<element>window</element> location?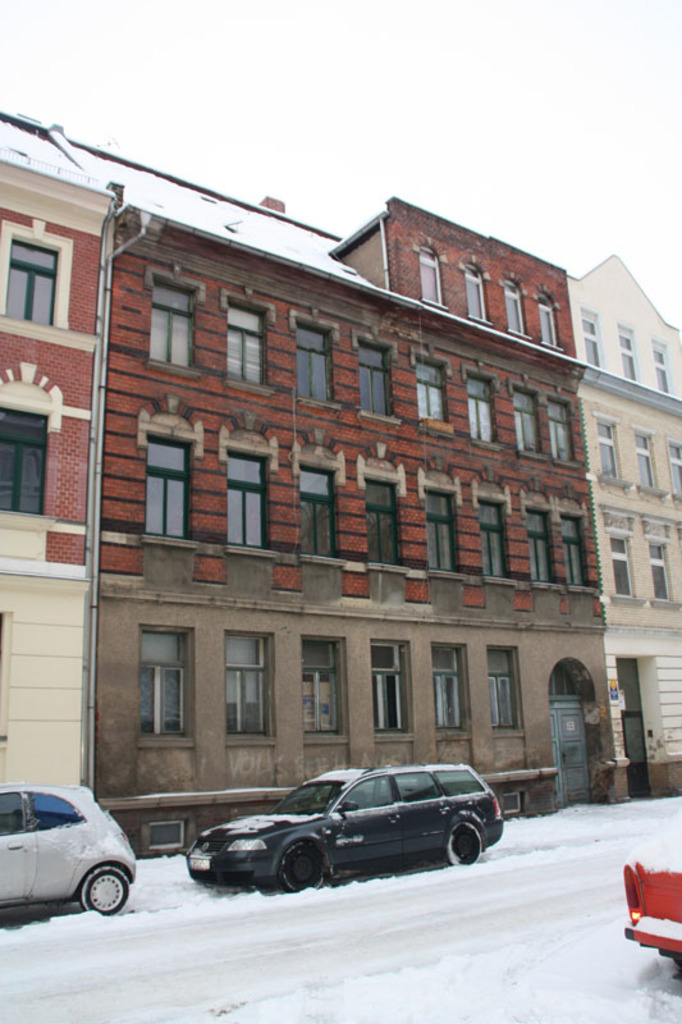
(151,275,193,353)
